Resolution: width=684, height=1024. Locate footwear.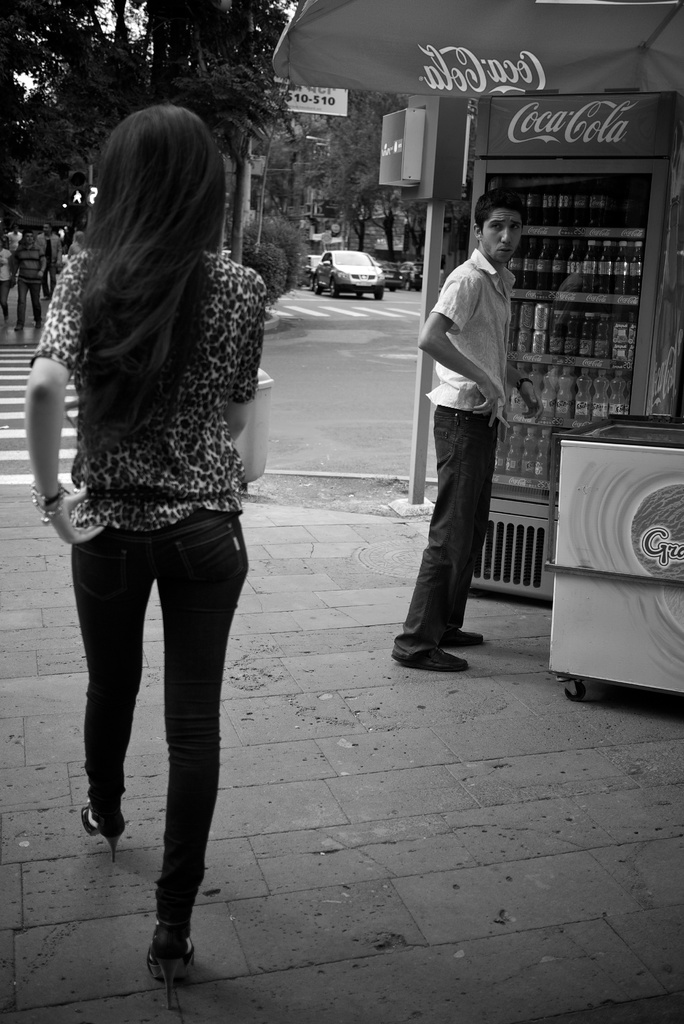
144 929 204 1016.
